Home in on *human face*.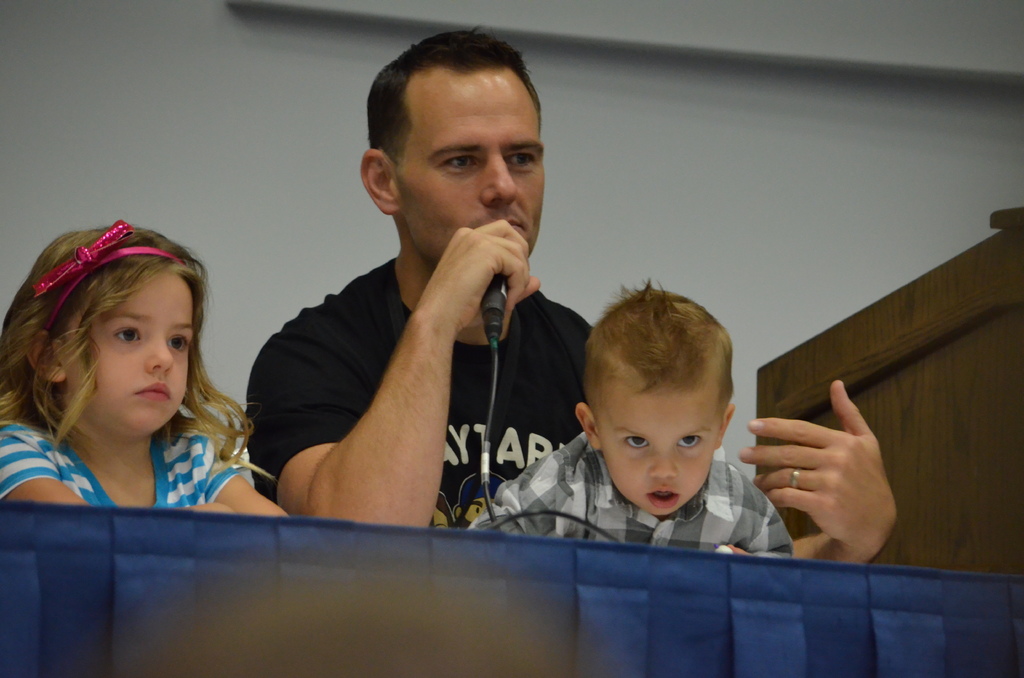
Homed in at <bbox>61, 265, 197, 429</bbox>.
